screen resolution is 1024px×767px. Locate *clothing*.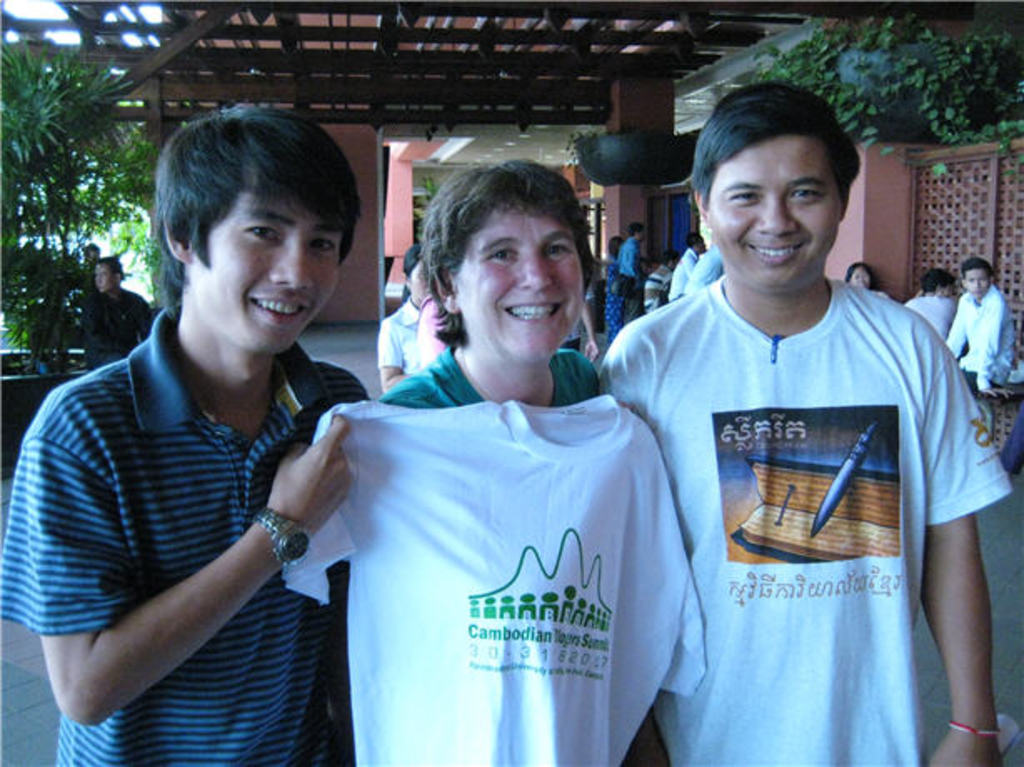
(640,265,672,322).
